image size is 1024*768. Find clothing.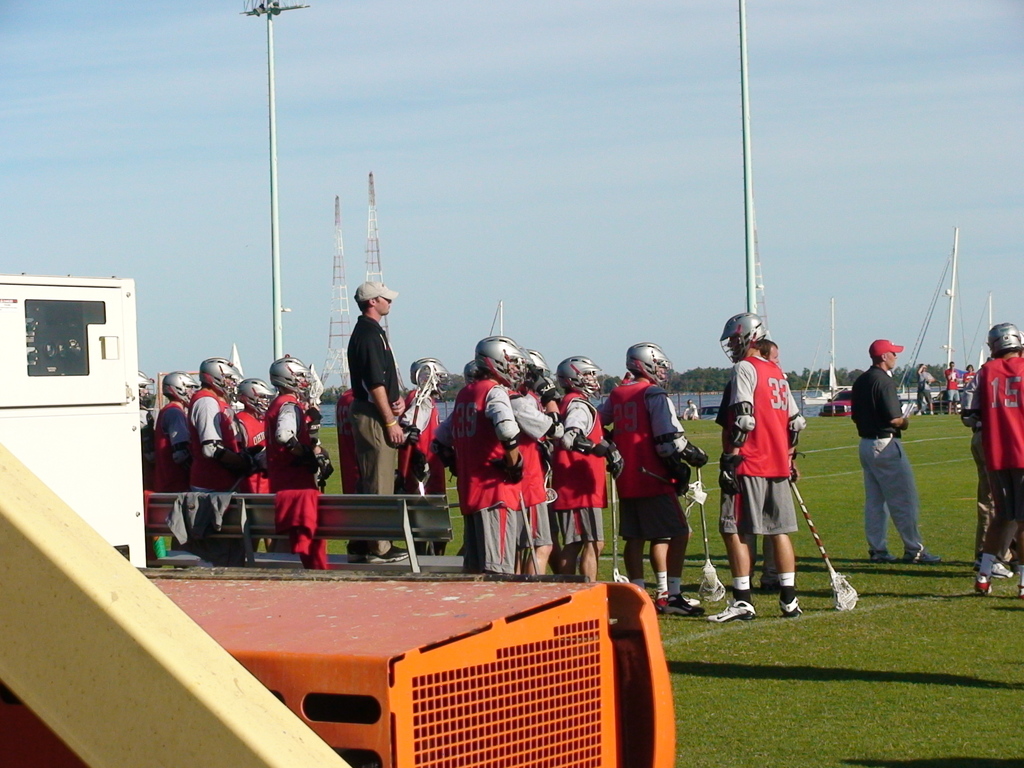
bbox=[938, 362, 962, 414].
